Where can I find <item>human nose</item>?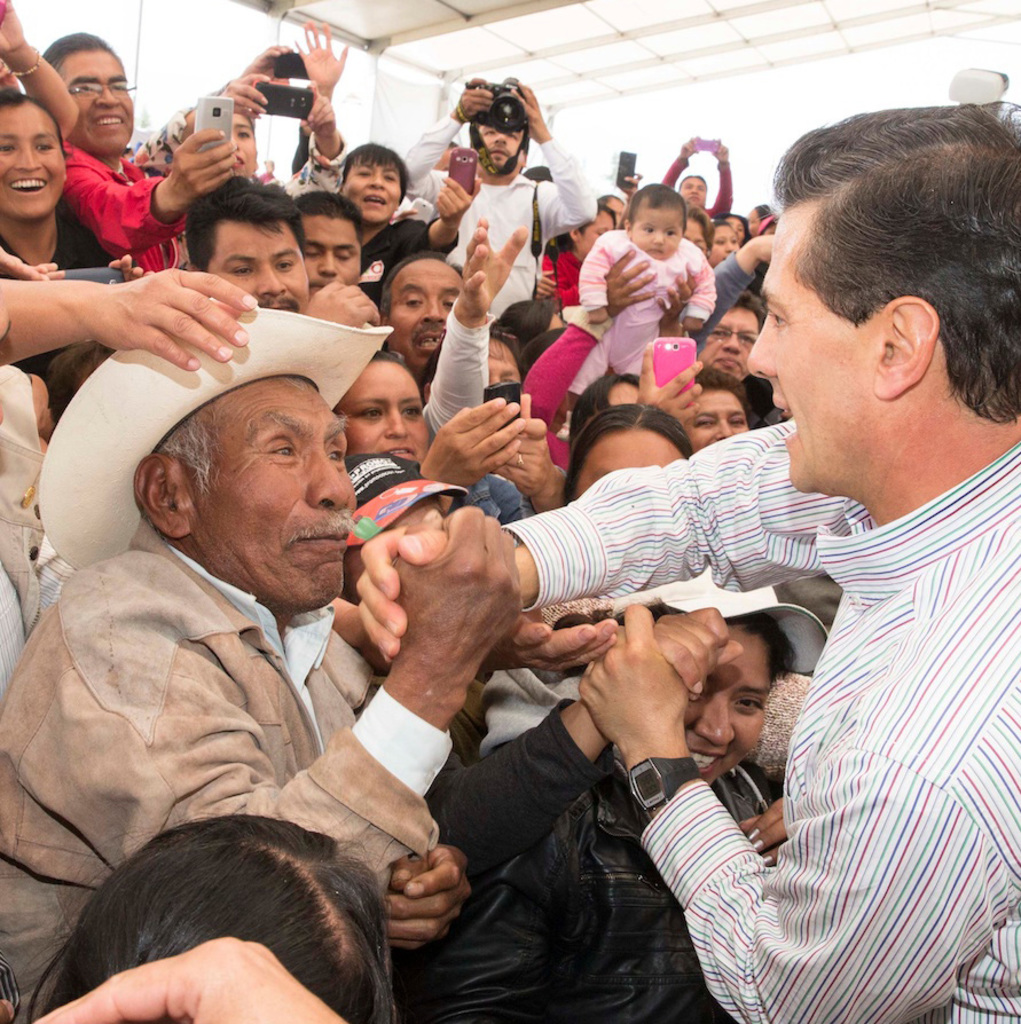
You can find it at (x1=306, y1=443, x2=351, y2=510).
